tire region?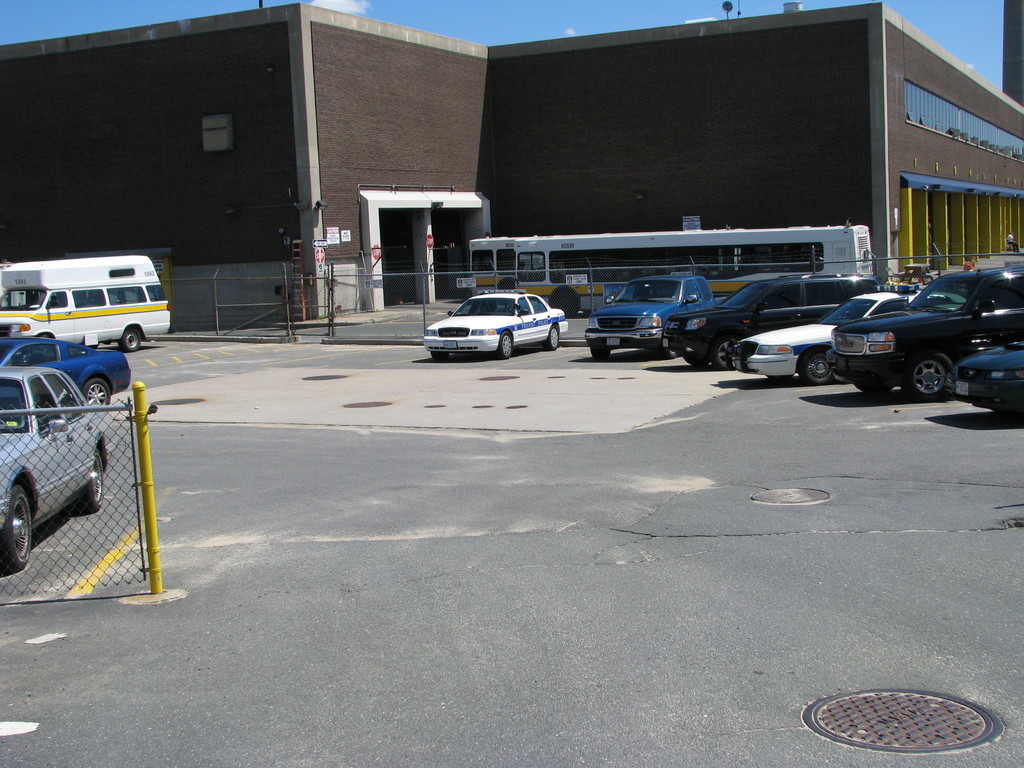
{"left": 662, "top": 344, "right": 678, "bottom": 362}
